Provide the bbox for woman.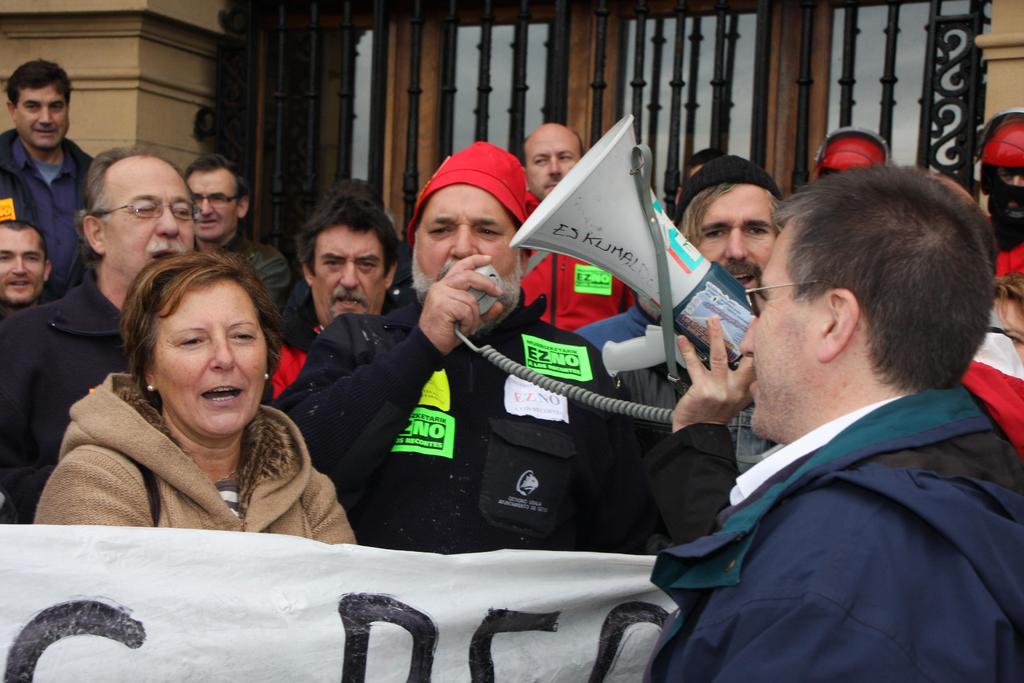
37, 251, 358, 549.
